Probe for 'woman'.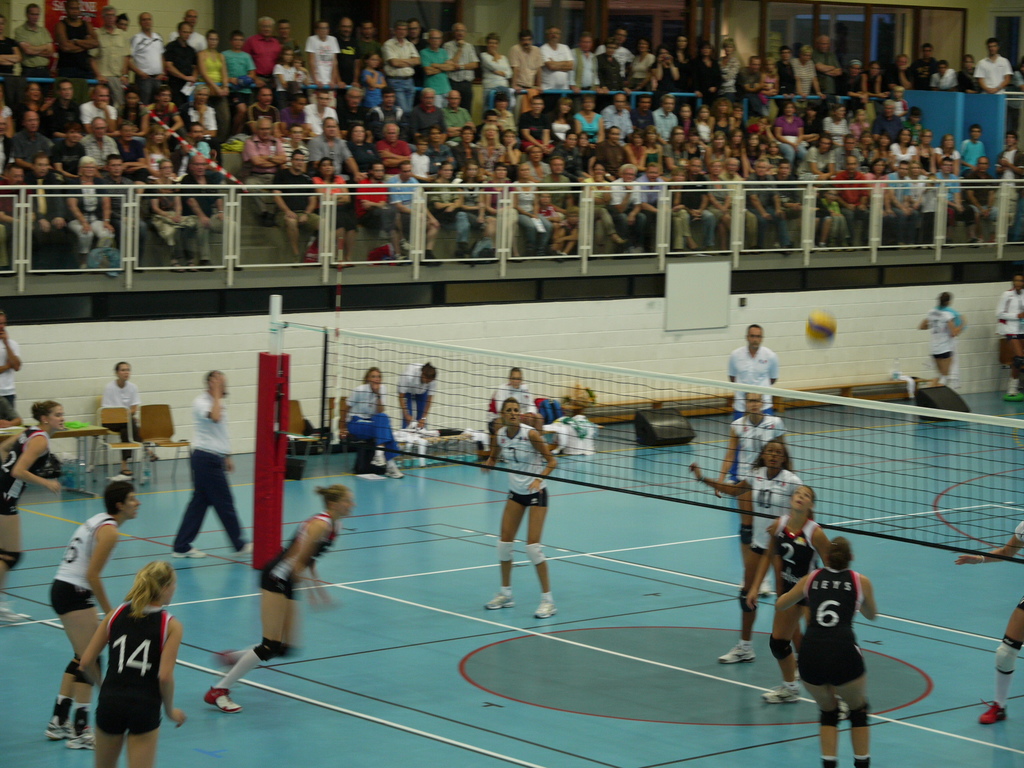
Probe result: box=[481, 33, 510, 87].
